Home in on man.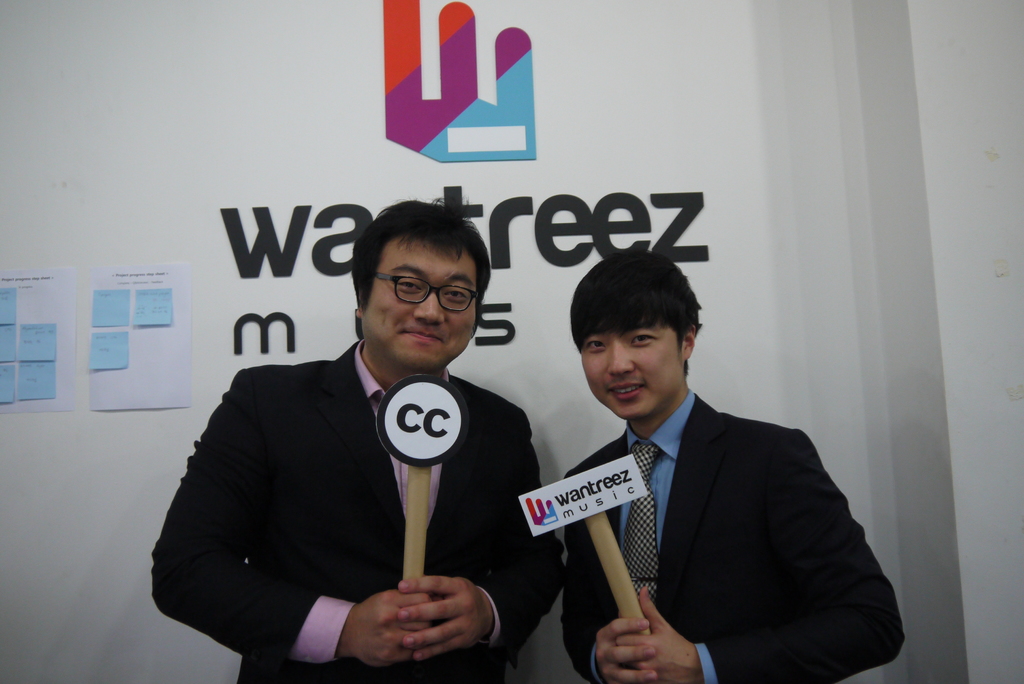
Homed in at BBox(148, 196, 563, 683).
